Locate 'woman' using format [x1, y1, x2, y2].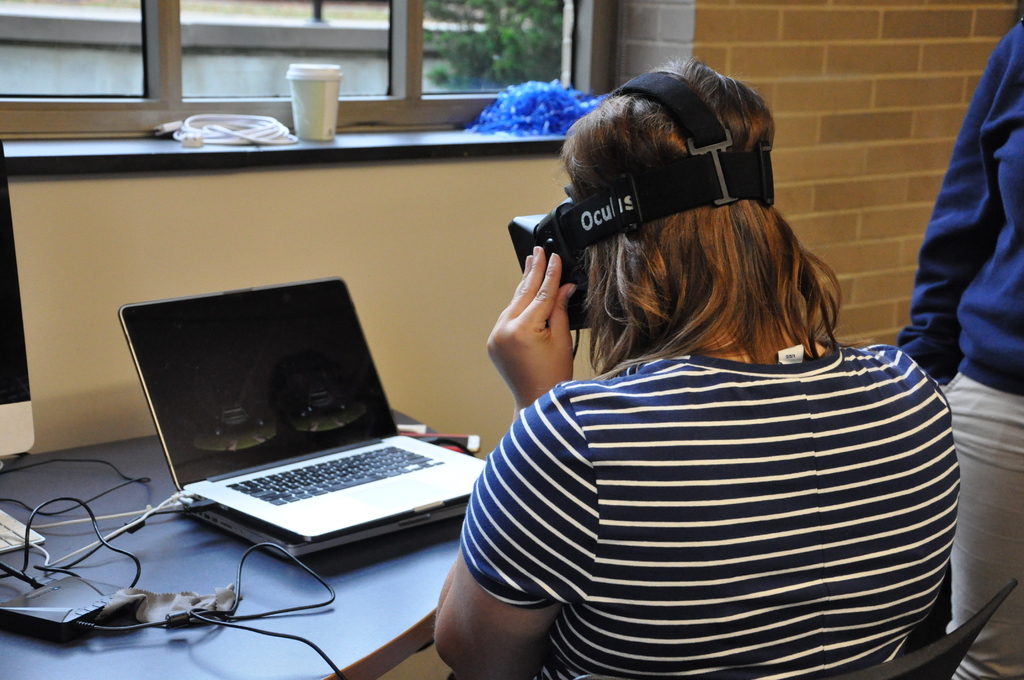
[431, 89, 969, 676].
